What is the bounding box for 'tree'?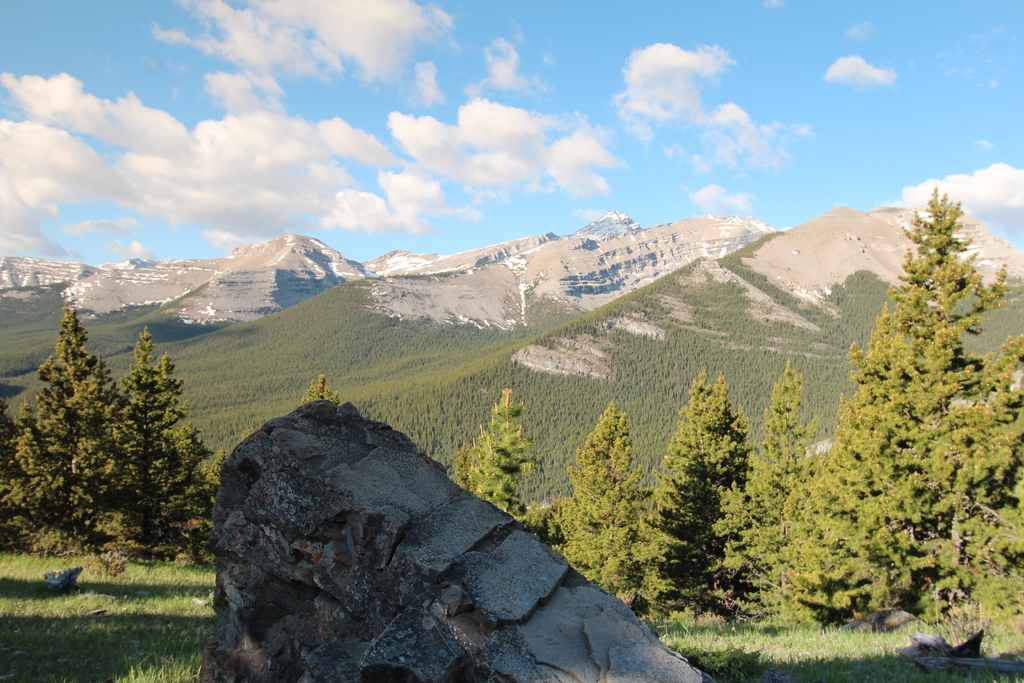
{"left": 305, "top": 378, "right": 352, "bottom": 406}.
